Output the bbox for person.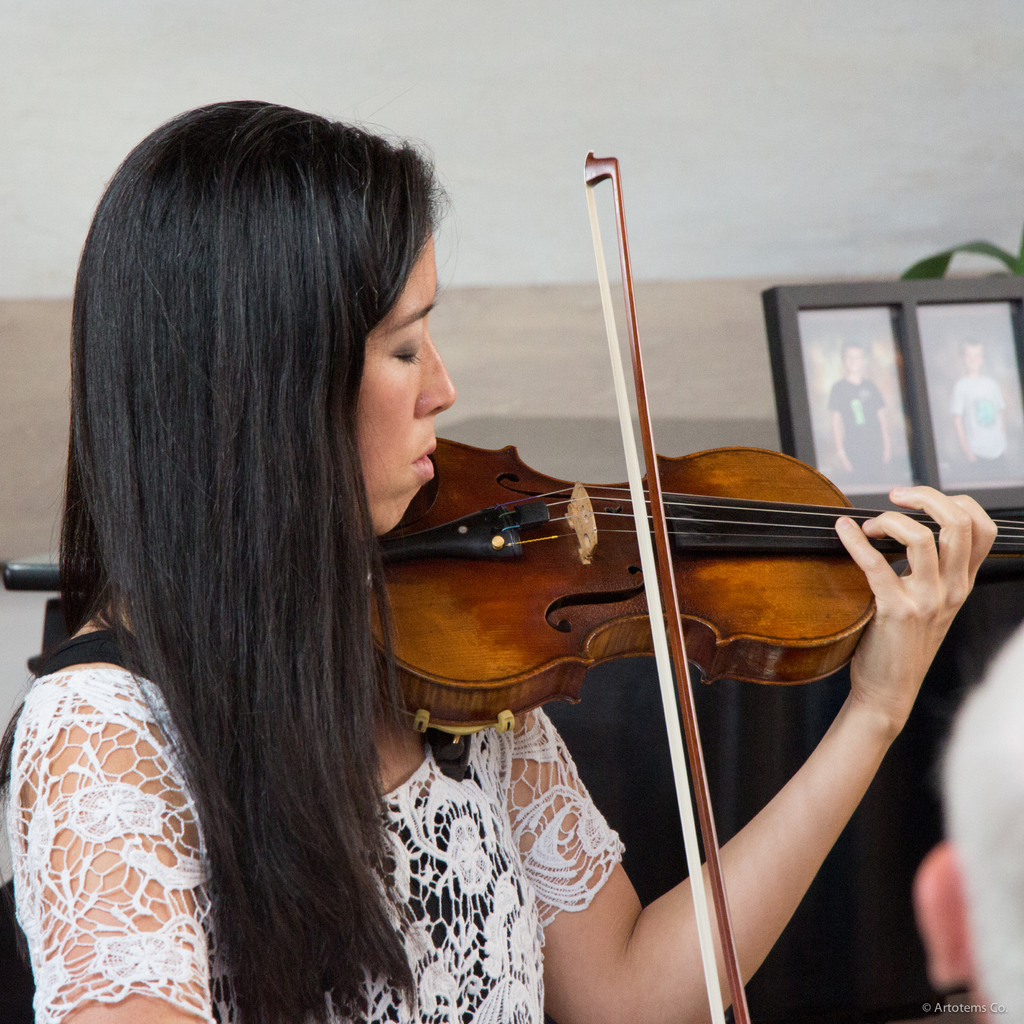
select_region(831, 339, 890, 488).
